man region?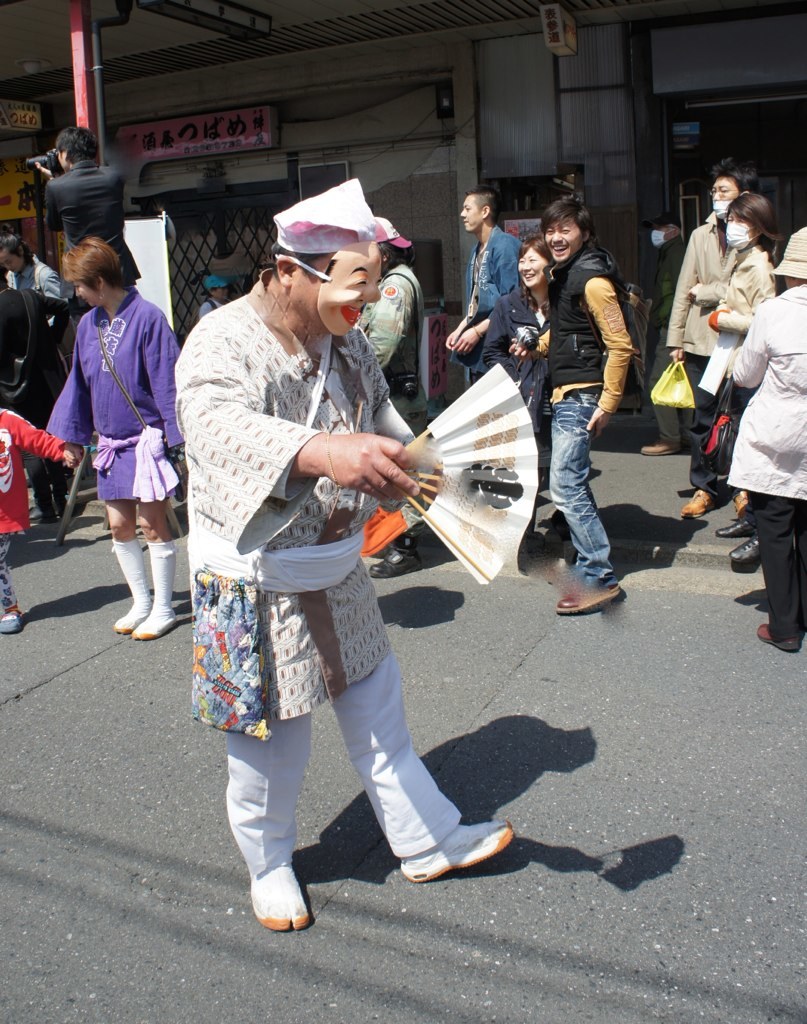
[182, 183, 523, 936]
